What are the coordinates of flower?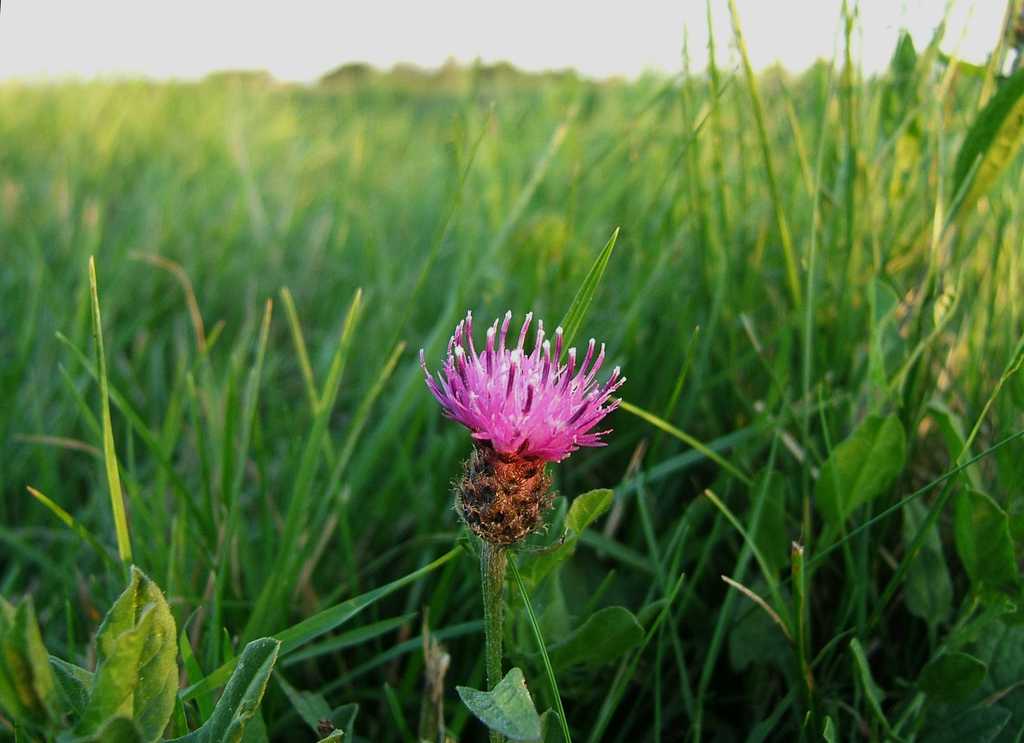
417, 307, 630, 471.
